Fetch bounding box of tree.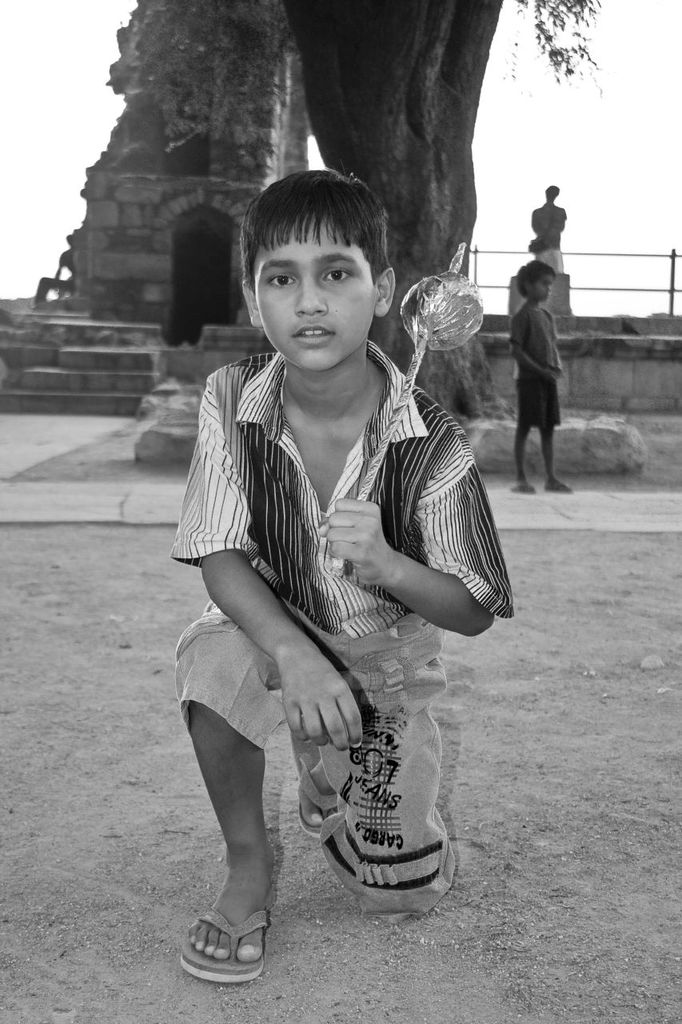
Bbox: <box>259,0,612,433</box>.
